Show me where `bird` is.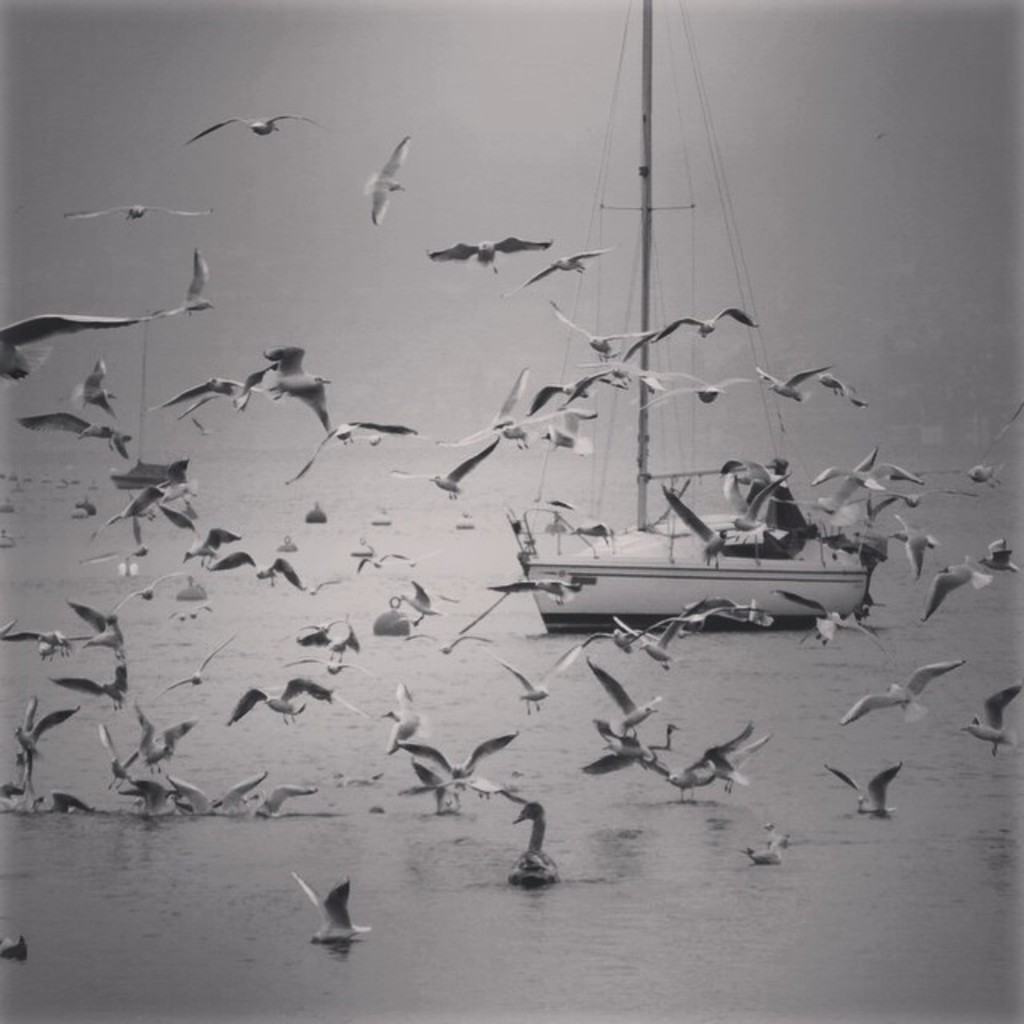
`bird` is at detection(400, 731, 523, 781).
